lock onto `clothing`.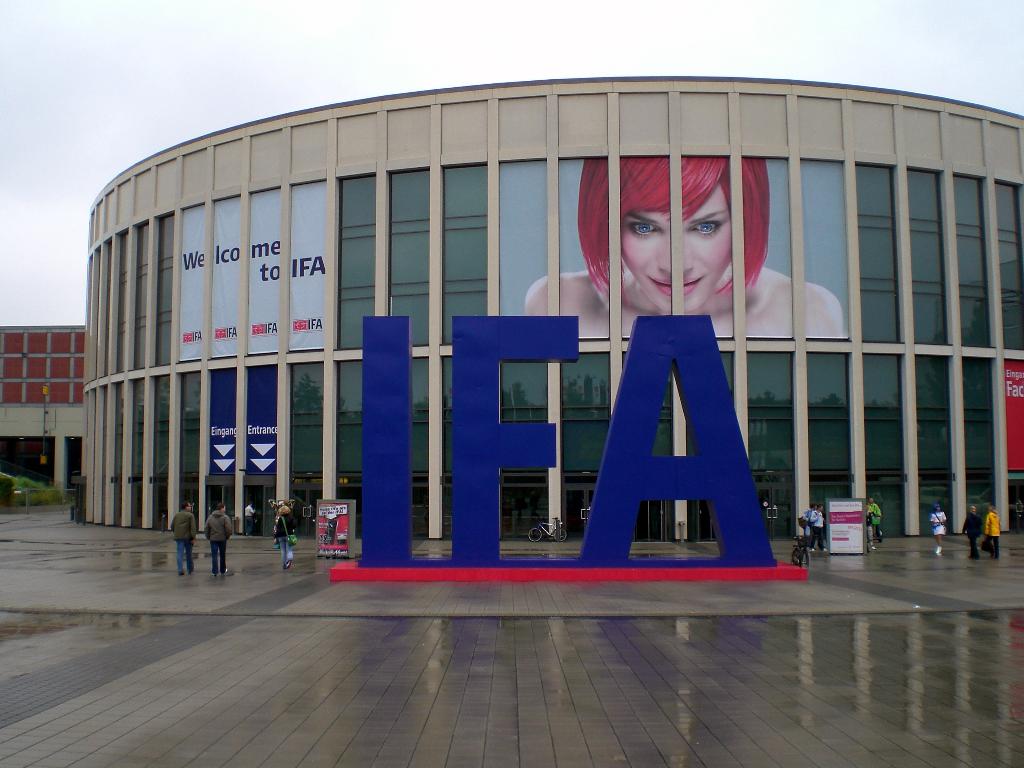
Locked: rect(202, 507, 232, 579).
